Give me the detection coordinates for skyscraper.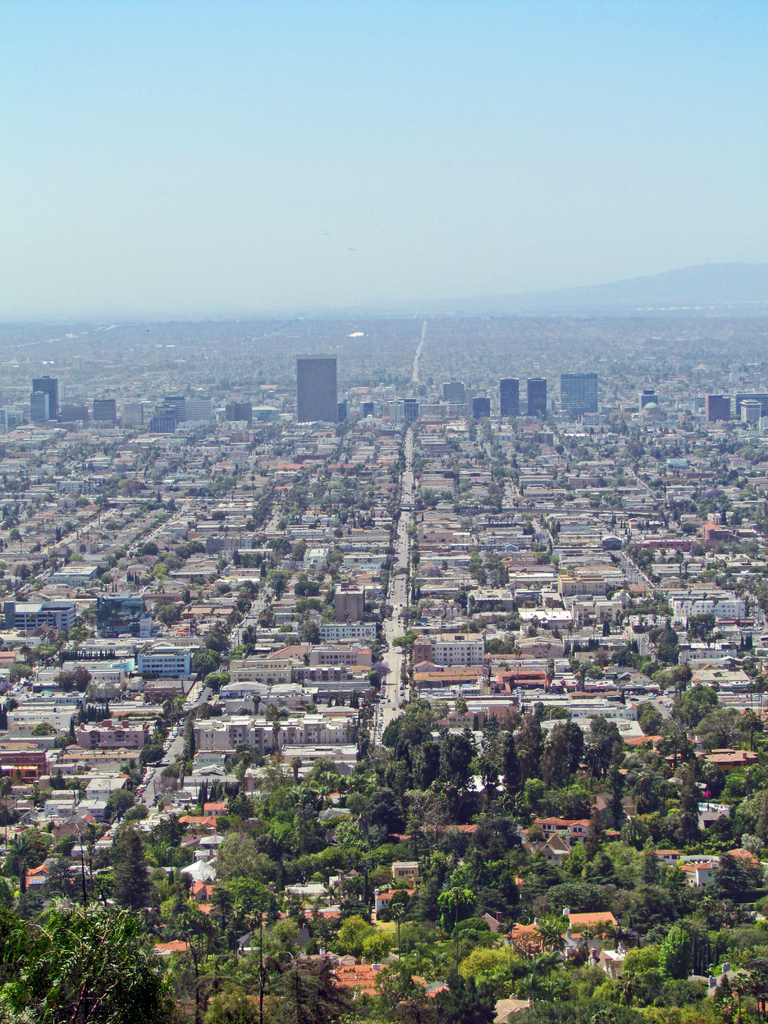
[529, 381, 549, 416].
